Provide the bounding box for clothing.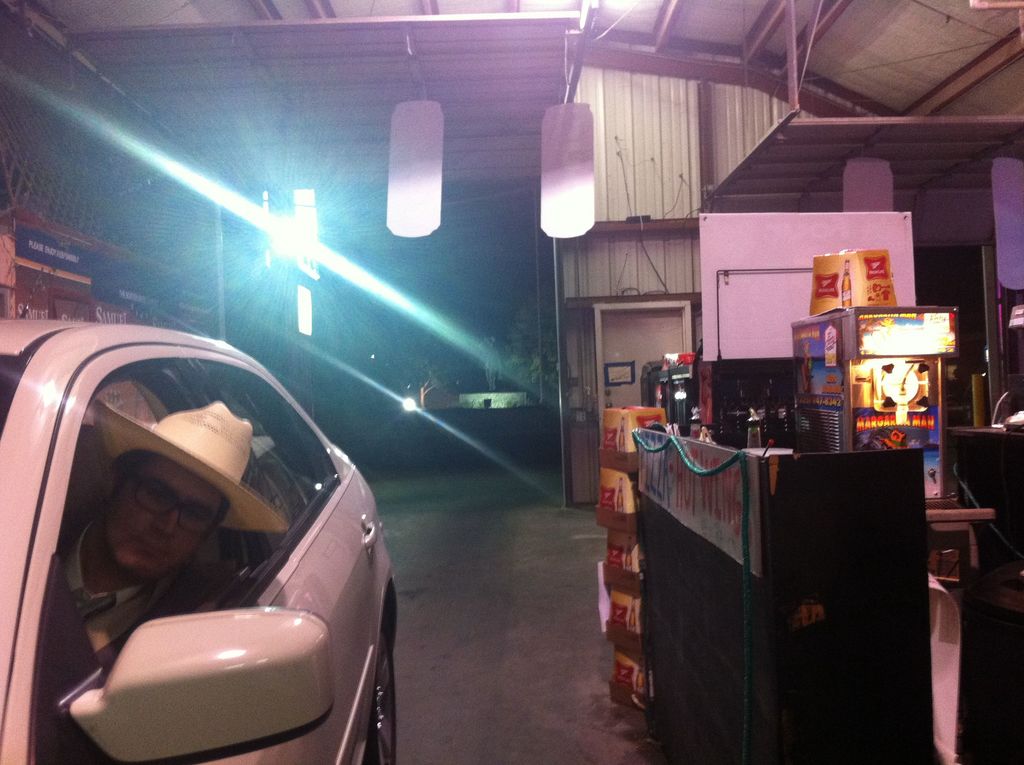
crop(60, 508, 253, 677).
